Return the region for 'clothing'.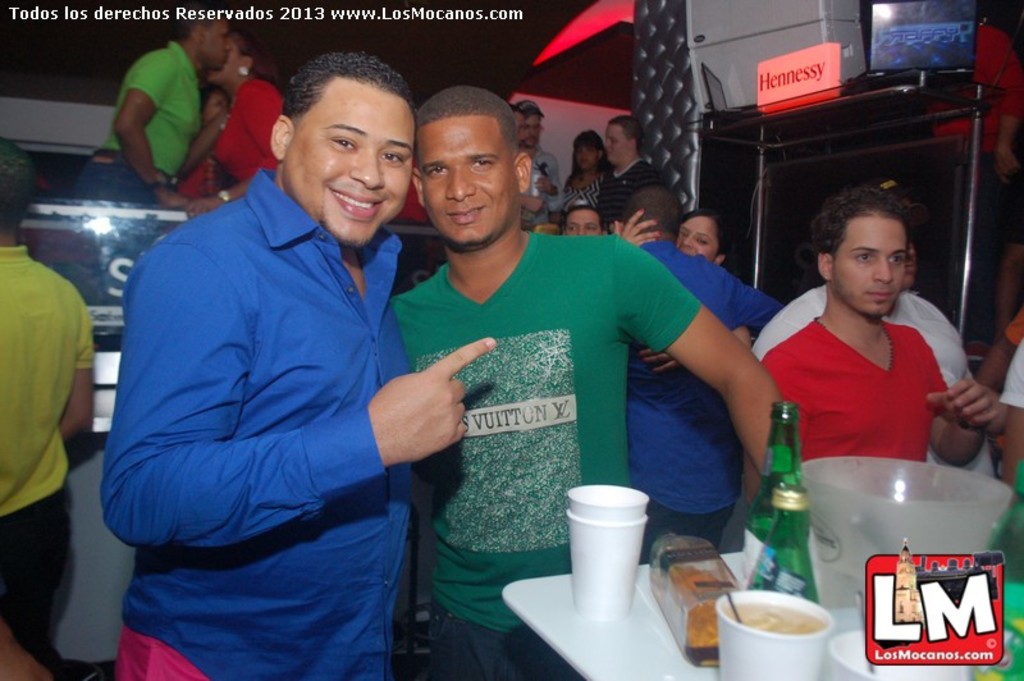
{"x1": 97, "y1": 106, "x2": 448, "y2": 645}.
